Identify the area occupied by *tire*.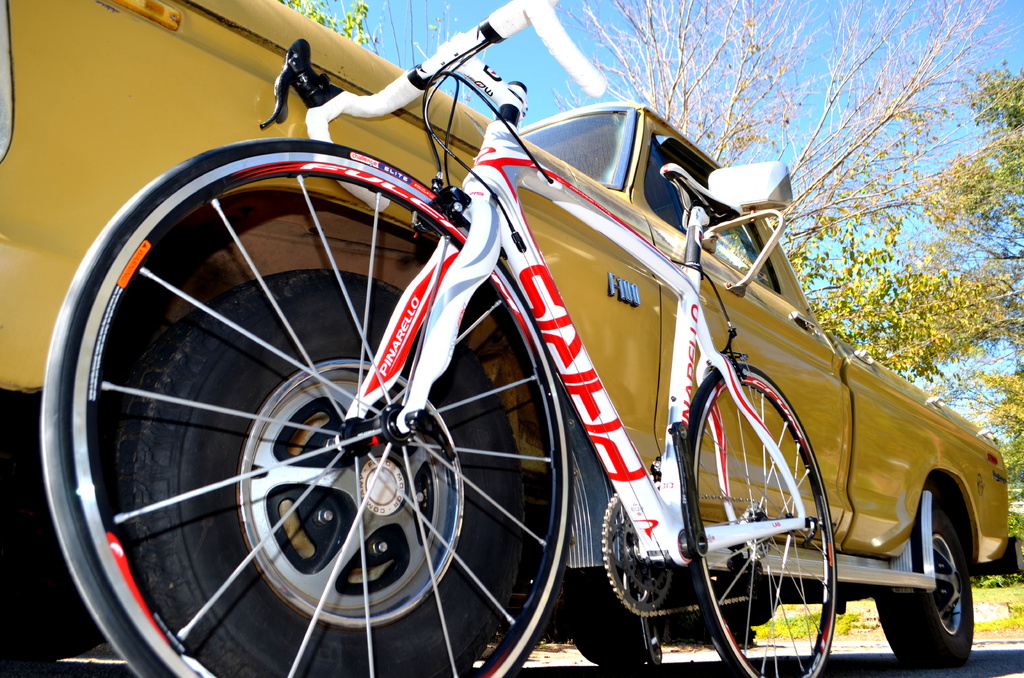
Area: left=580, top=565, right=669, bottom=671.
